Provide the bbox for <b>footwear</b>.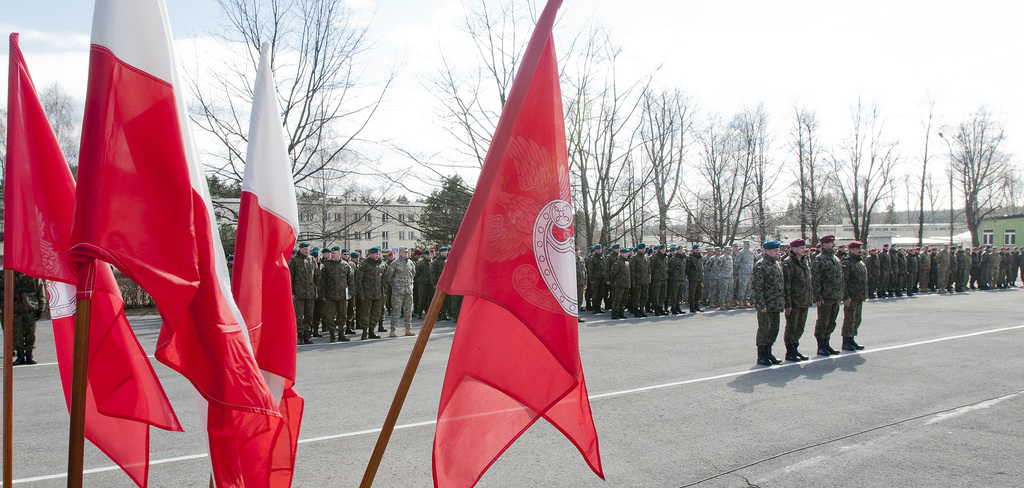
box=[733, 295, 739, 303].
